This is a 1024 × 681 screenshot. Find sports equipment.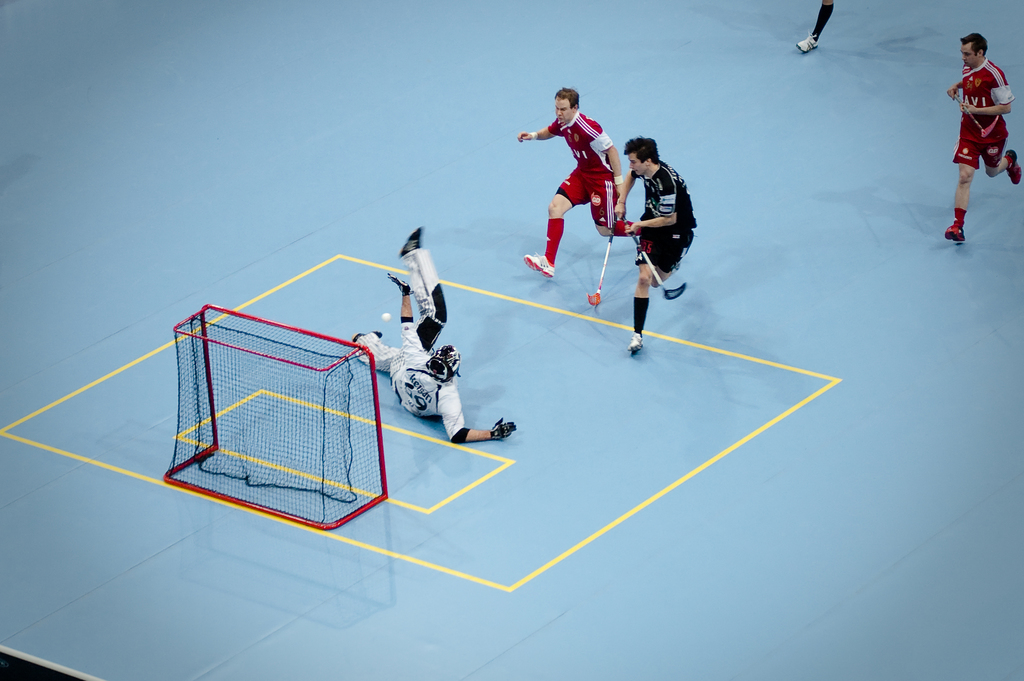
Bounding box: box=[388, 271, 413, 296].
